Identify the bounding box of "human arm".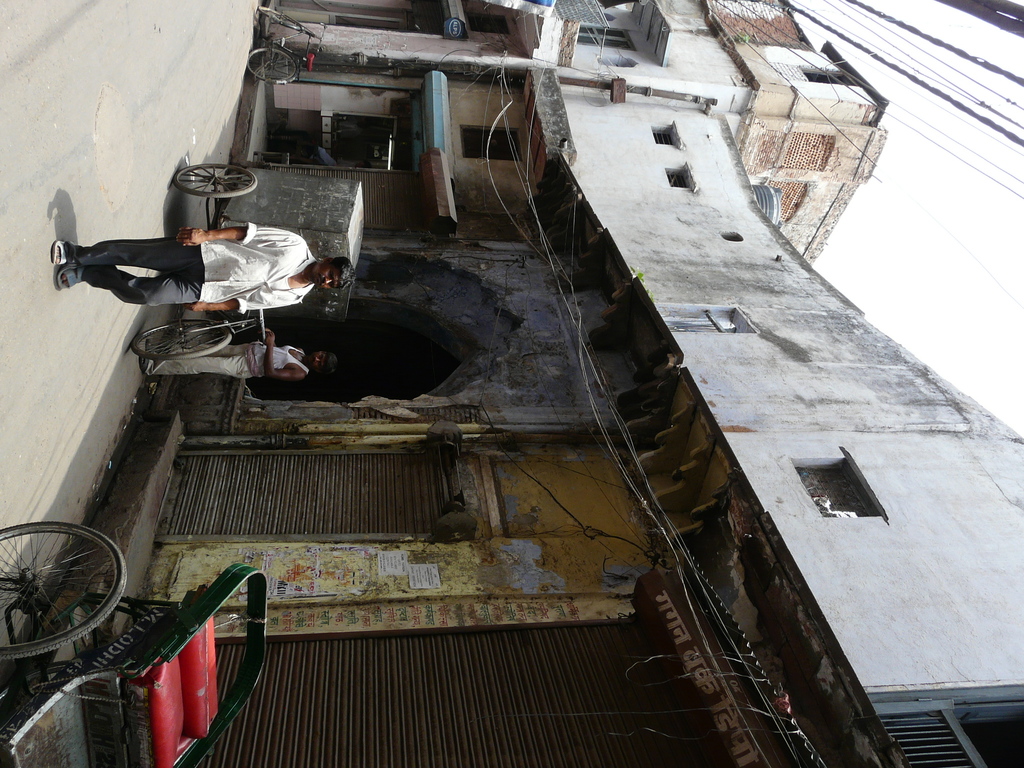
[185, 295, 300, 314].
